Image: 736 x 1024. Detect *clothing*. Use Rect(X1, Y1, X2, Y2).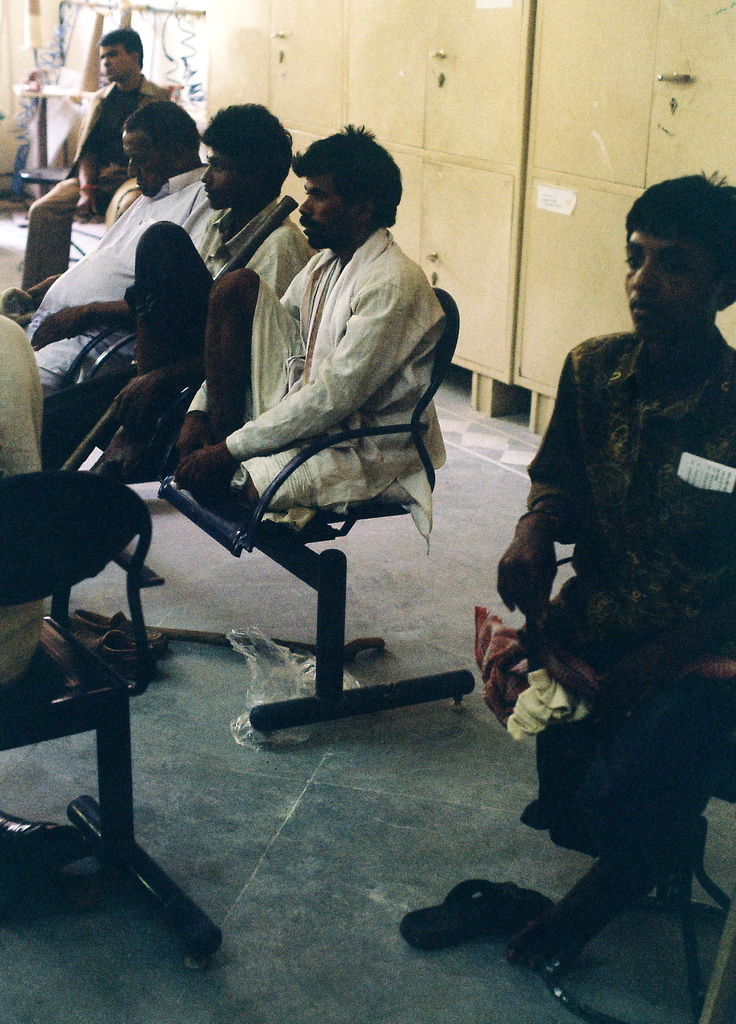
Rect(77, 205, 305, 408).
